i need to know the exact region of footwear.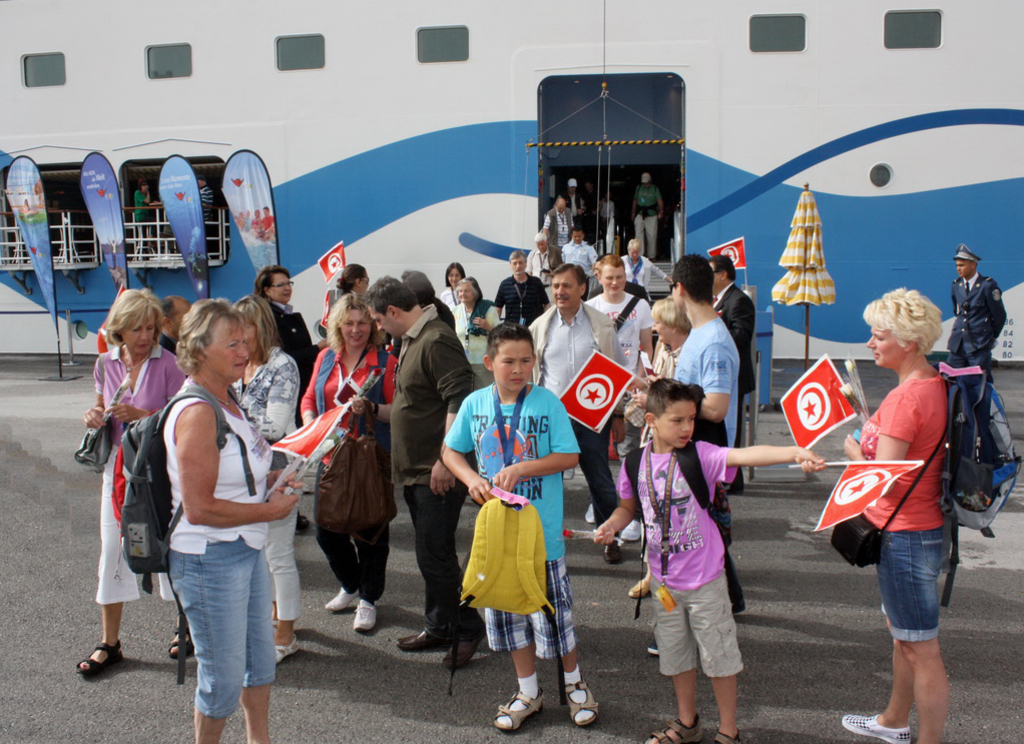
Region: <box>291,514,312,531</box>.
